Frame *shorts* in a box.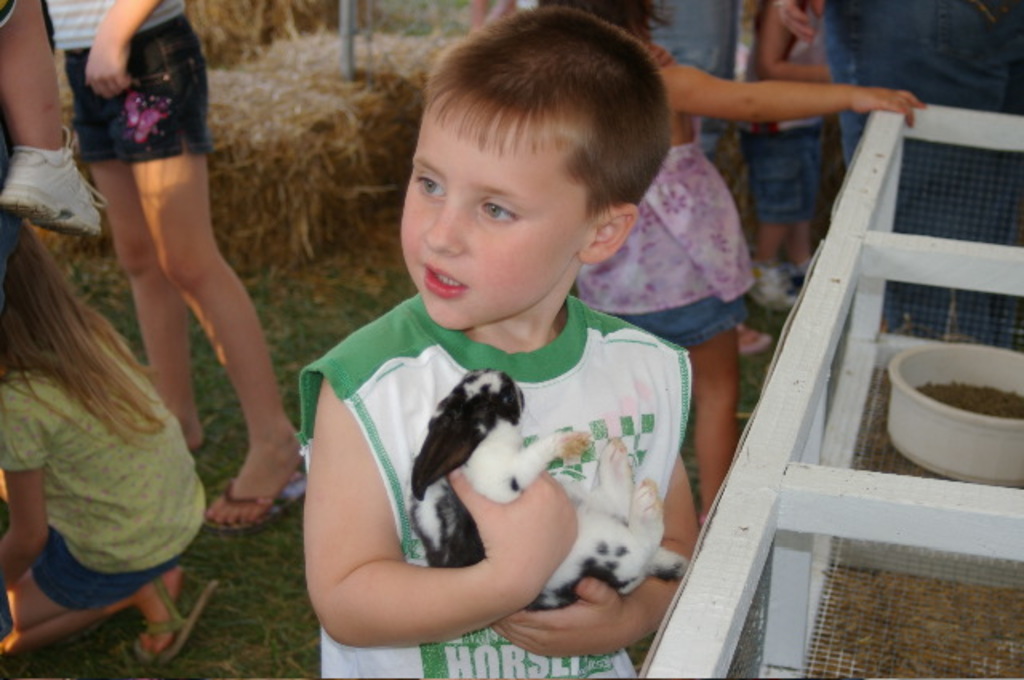
64, 38, 214, 173.
